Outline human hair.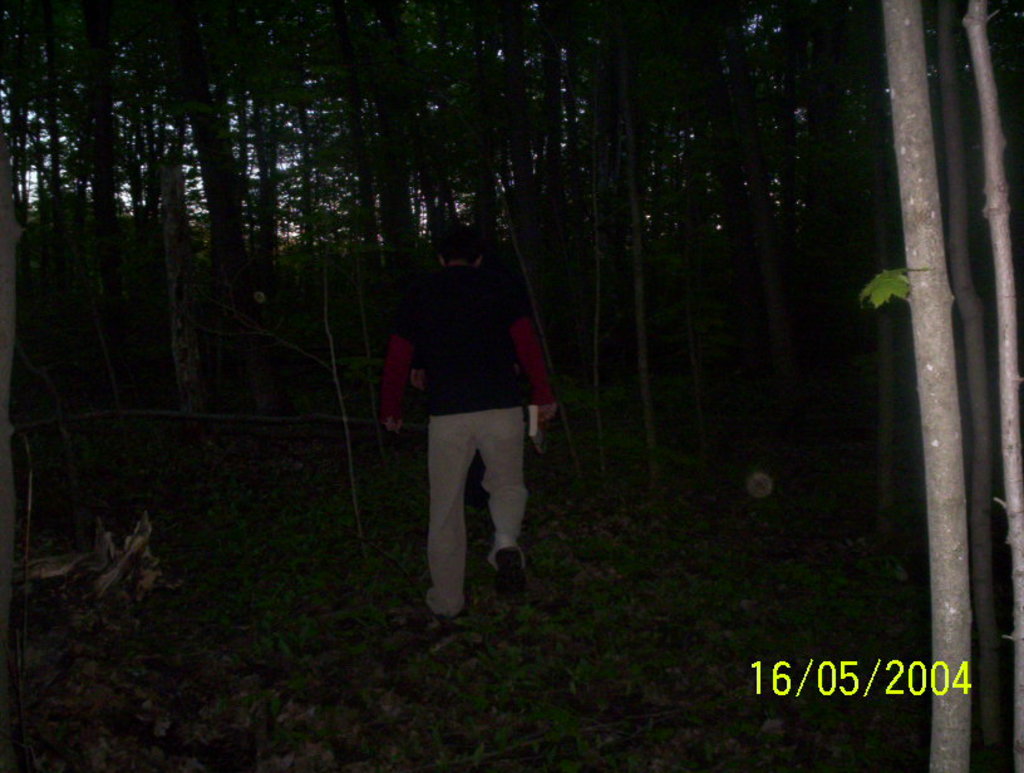
Outline: 439,226,478,261.
